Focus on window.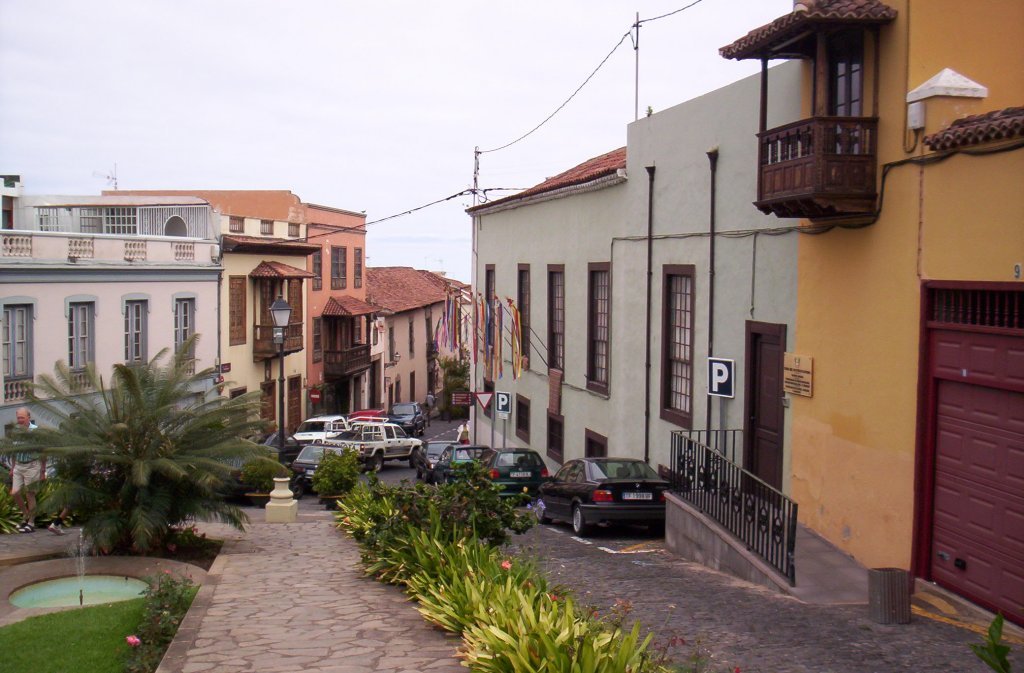
Focused at [546, 412, 565, 465].
